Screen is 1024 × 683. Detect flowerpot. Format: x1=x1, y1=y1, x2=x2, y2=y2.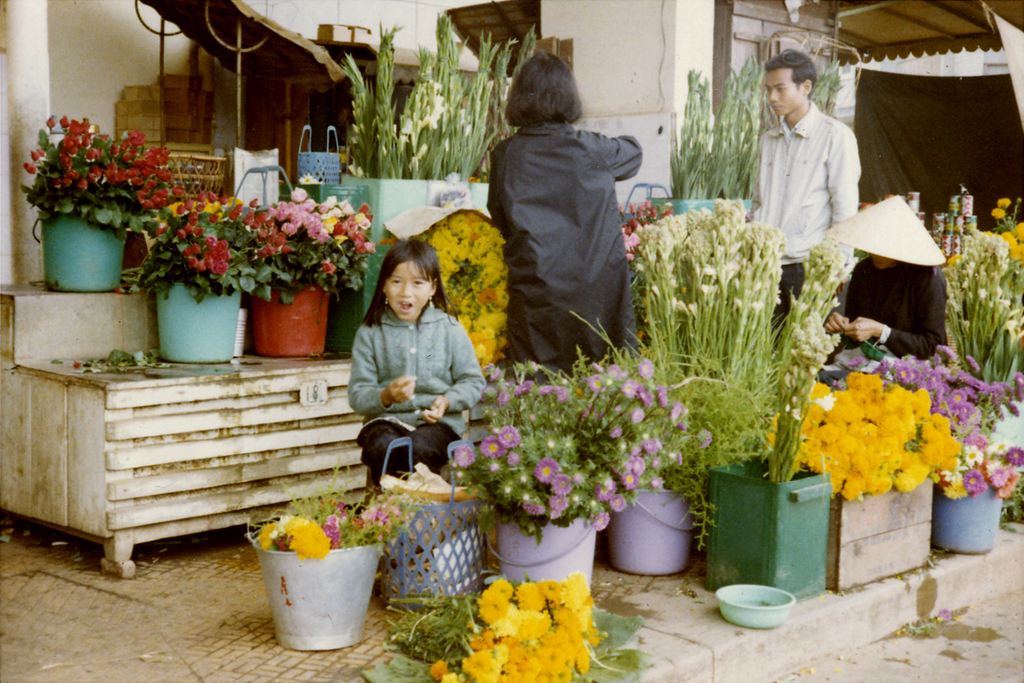
x1=617, y1=486, x2=709, y2=577.
